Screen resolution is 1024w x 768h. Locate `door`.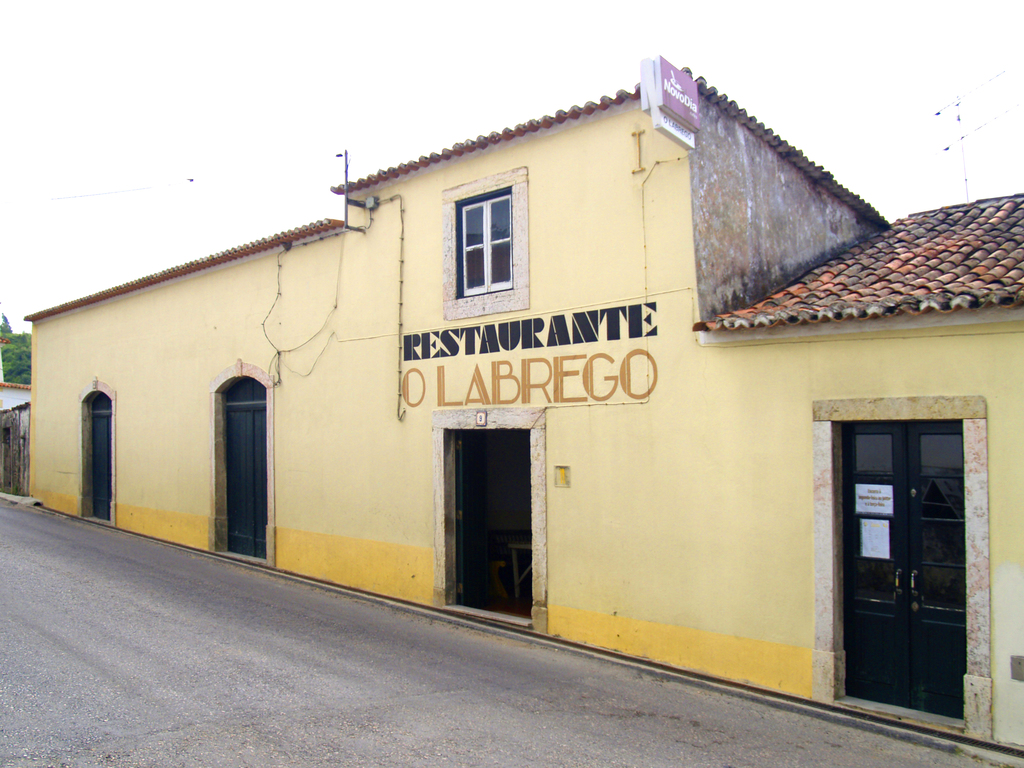
bbox(454, 425, 465, 606).
